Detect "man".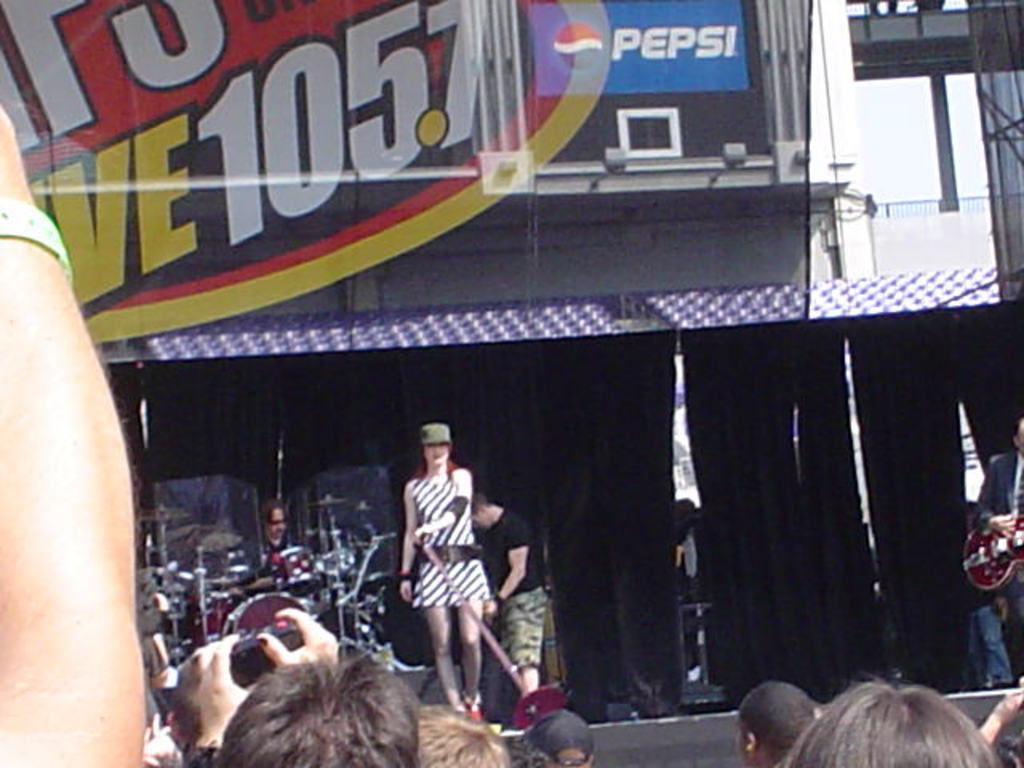
Detected at Rect(520, 712, 592, 766).
